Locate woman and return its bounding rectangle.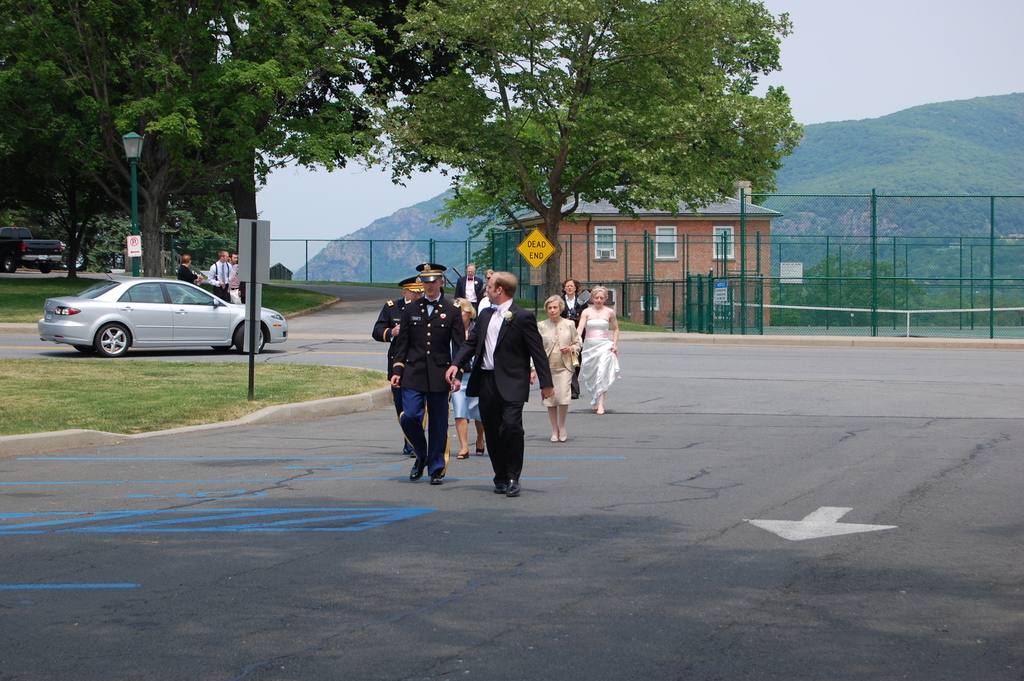
locate(449, 298, 484, 458).
